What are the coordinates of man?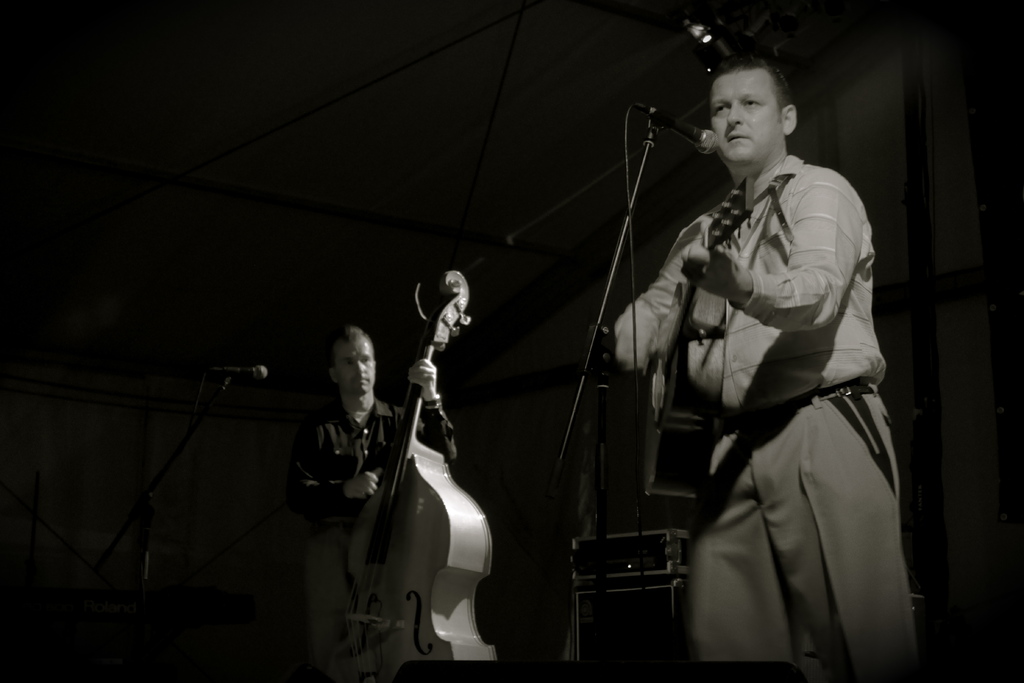
(299, 328, 464, 682).
